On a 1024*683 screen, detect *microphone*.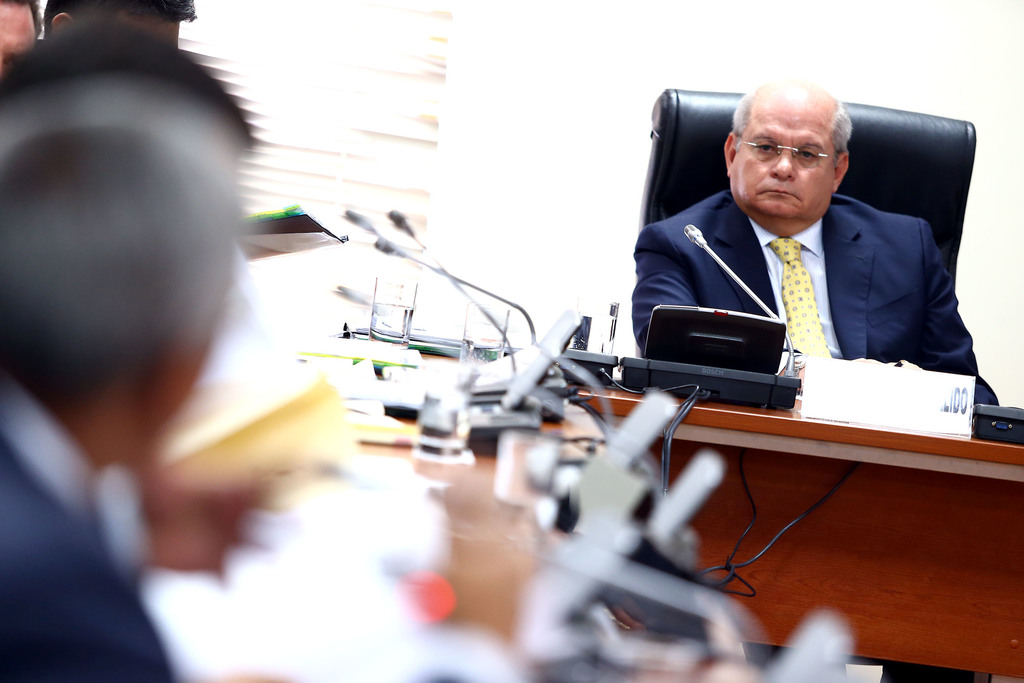
region(682, 222, 706, 246).
